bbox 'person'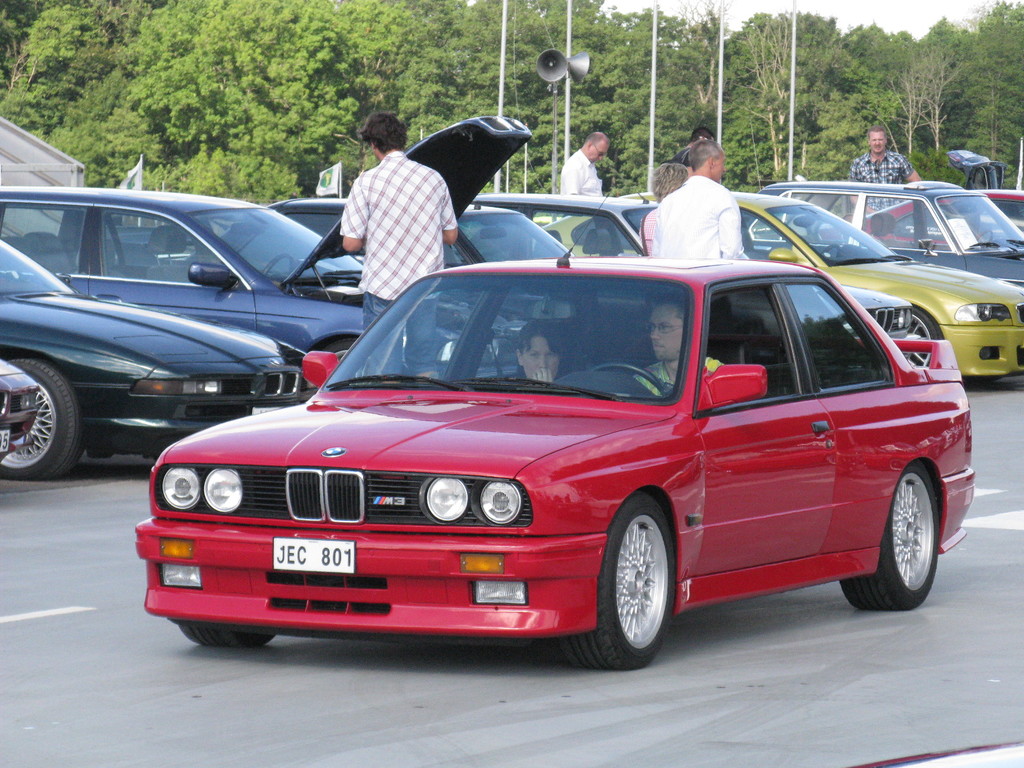
select_region(630, 292, 724, 397)
